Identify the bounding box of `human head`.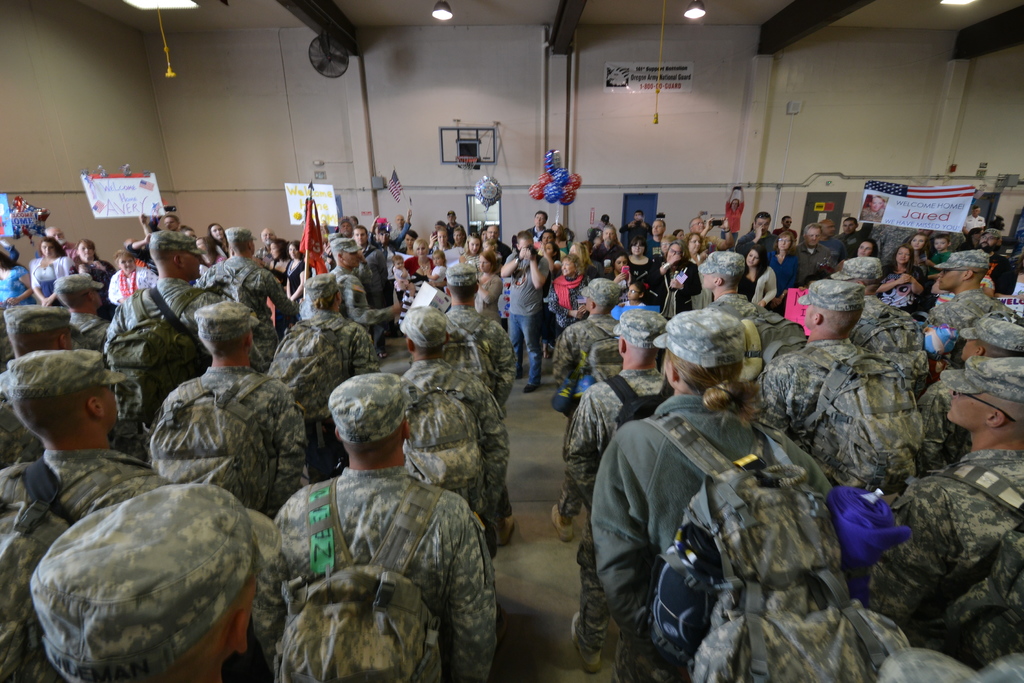
Rect(660, 238, 670, 258).
